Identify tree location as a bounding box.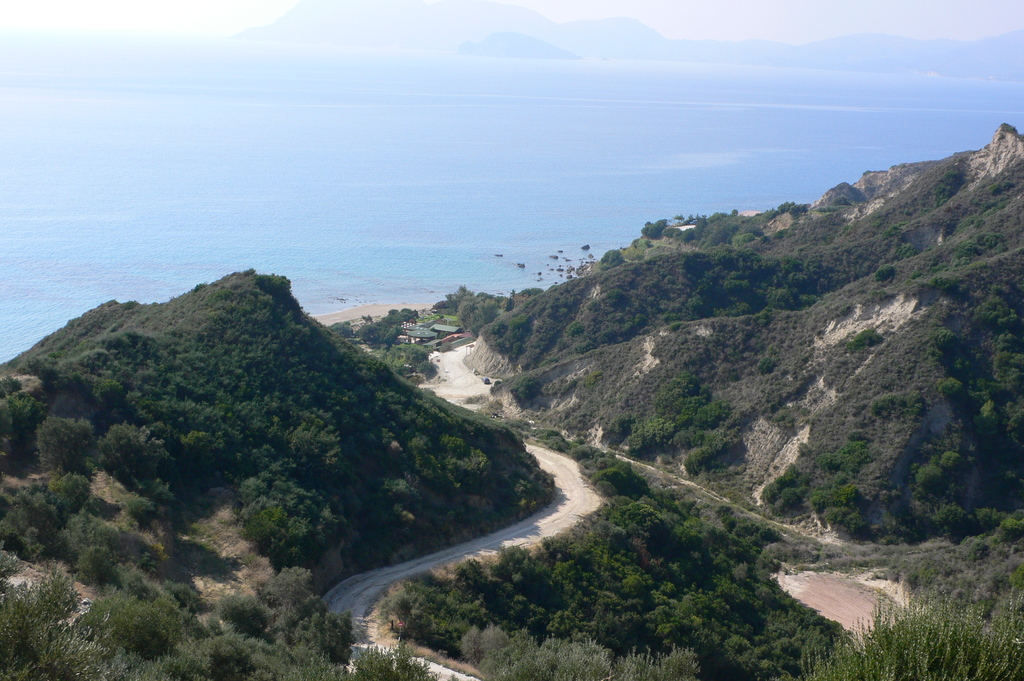
{"x1": 212, "y1": 586, "x2": 314, "y2": 668}.
